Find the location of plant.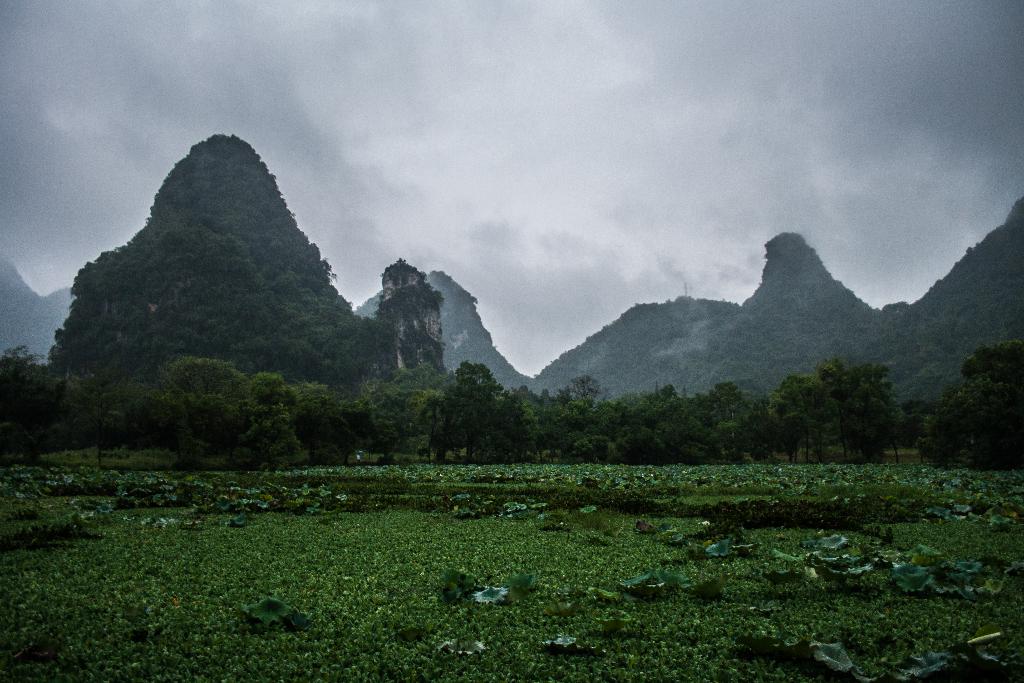
Location: [244, 593, 299, 621].
